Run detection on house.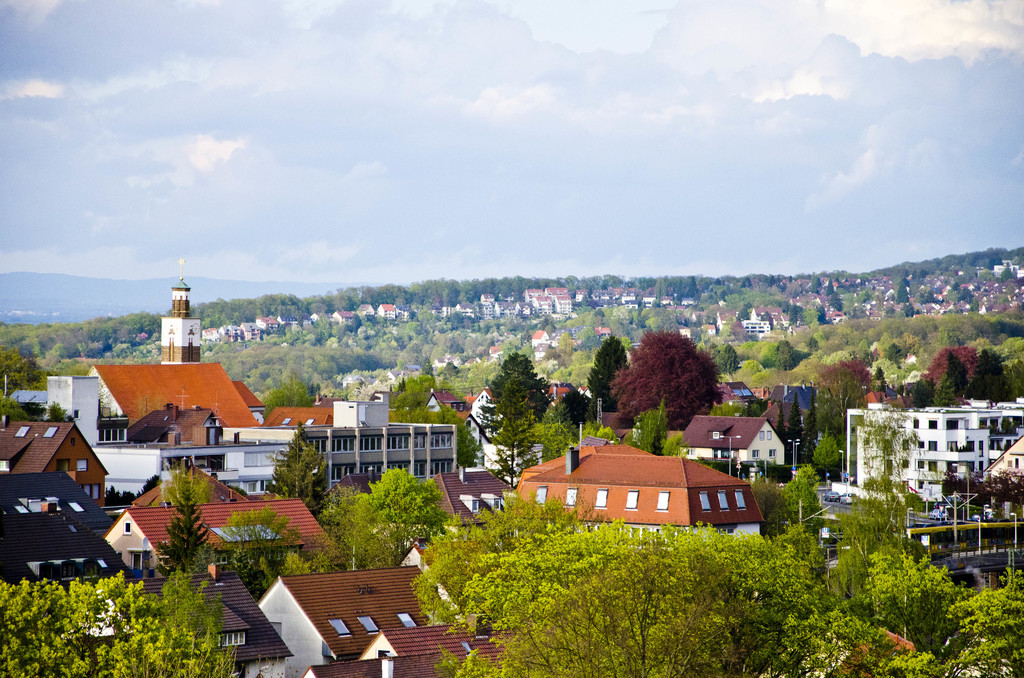
Result: rect(0, 415, 113, 513).
